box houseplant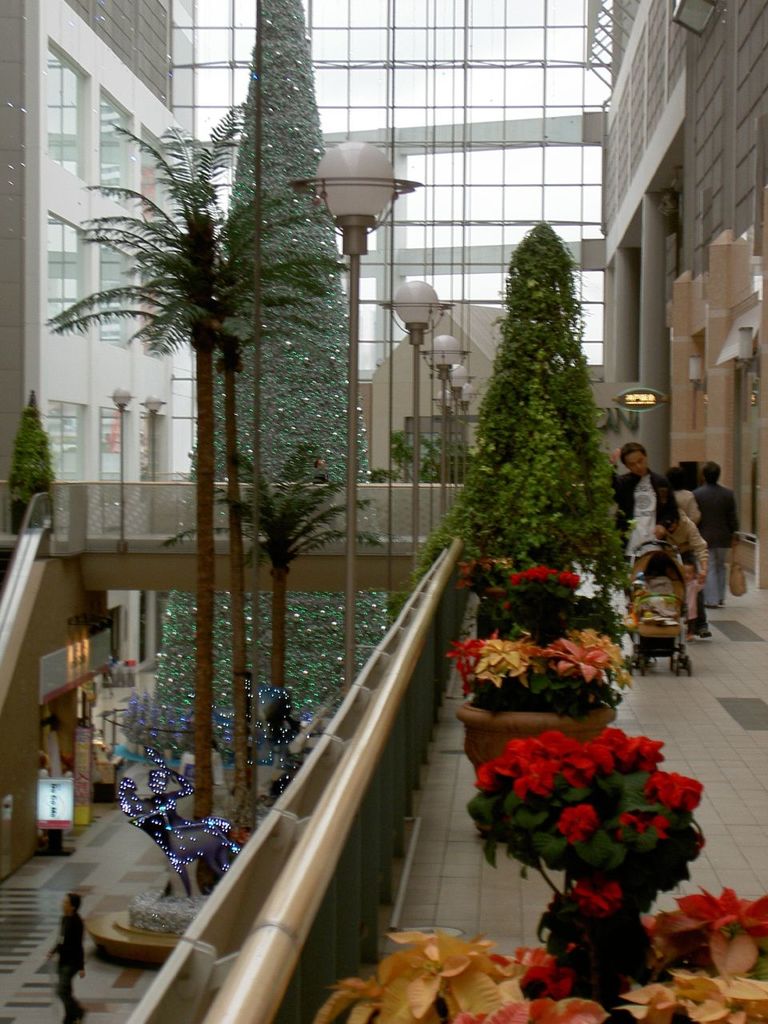
{"x1": 458, "y1": 546, "x2": 653, "y2": 710}
